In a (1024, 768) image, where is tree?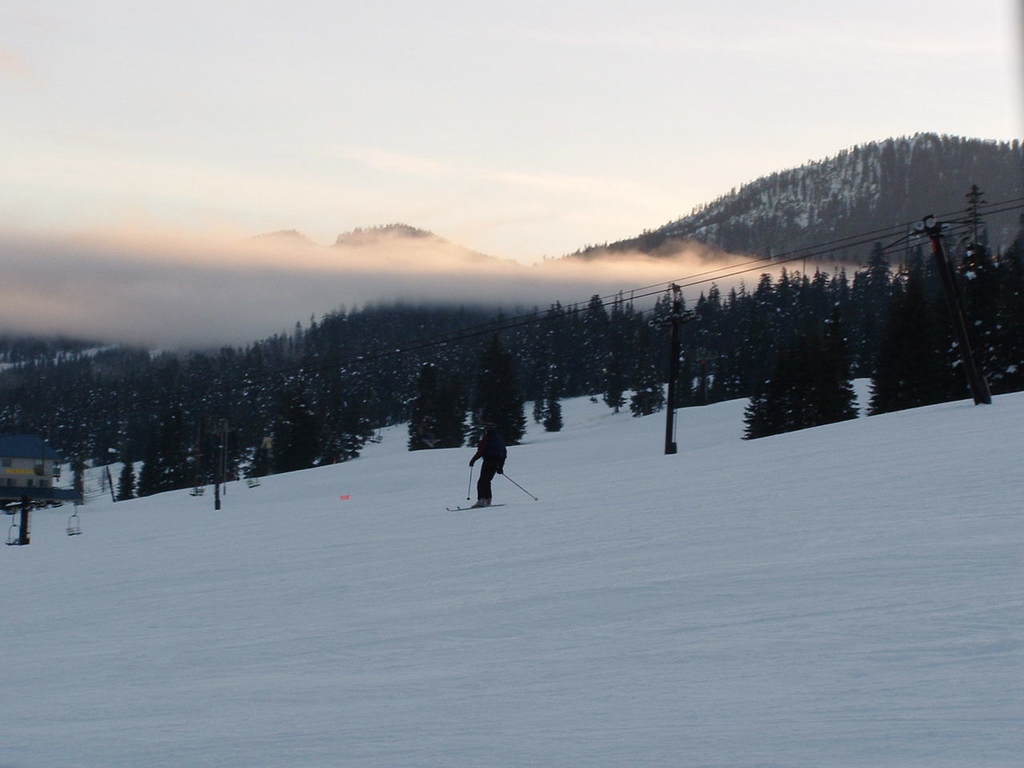
790,274,863,428.
